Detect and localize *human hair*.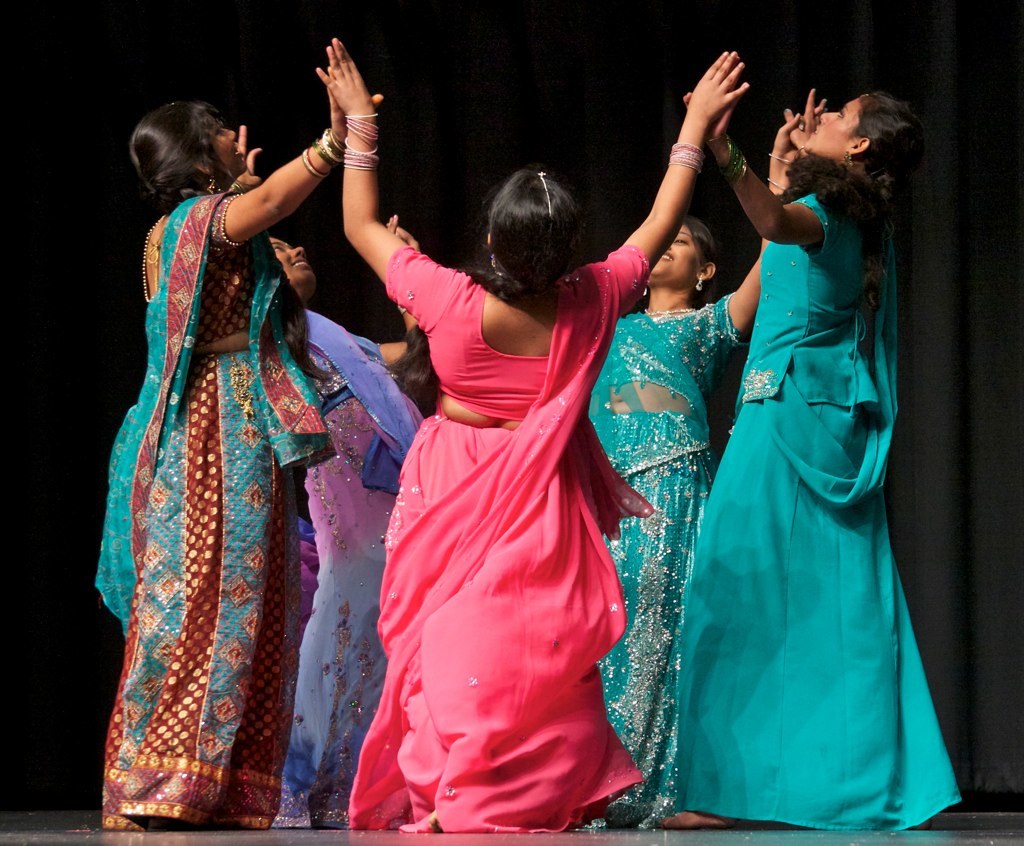
Localized at [left=623, top=216, right=717, bottom=315].
